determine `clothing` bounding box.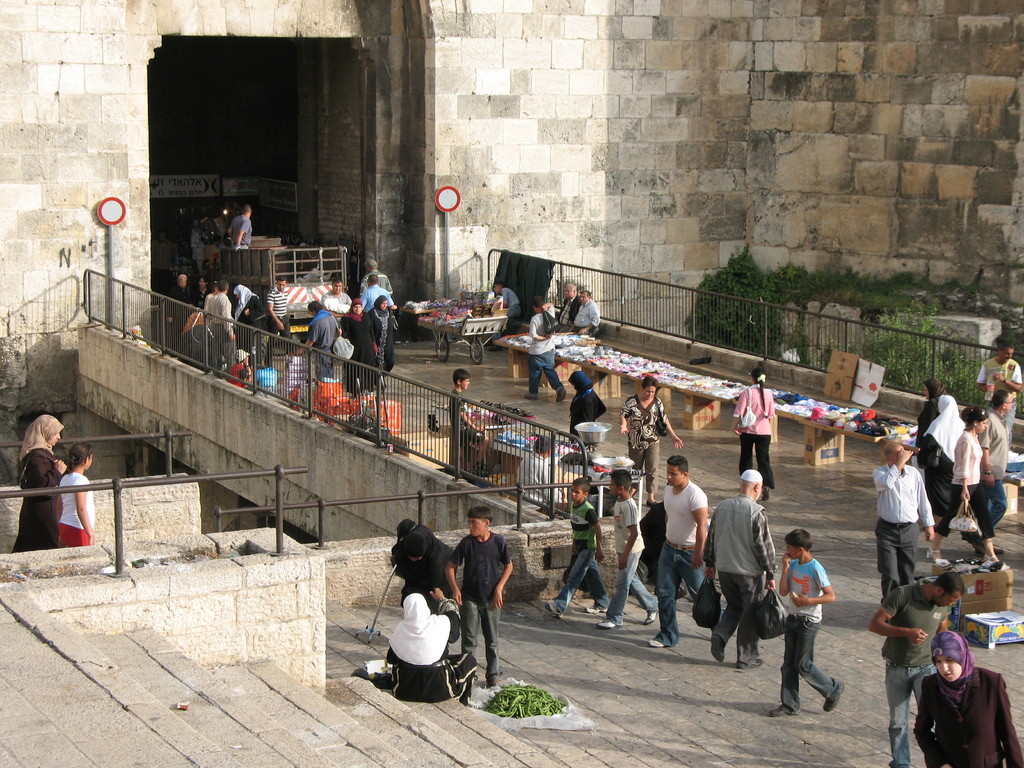
Determined: 554, 291, 582, 326.
